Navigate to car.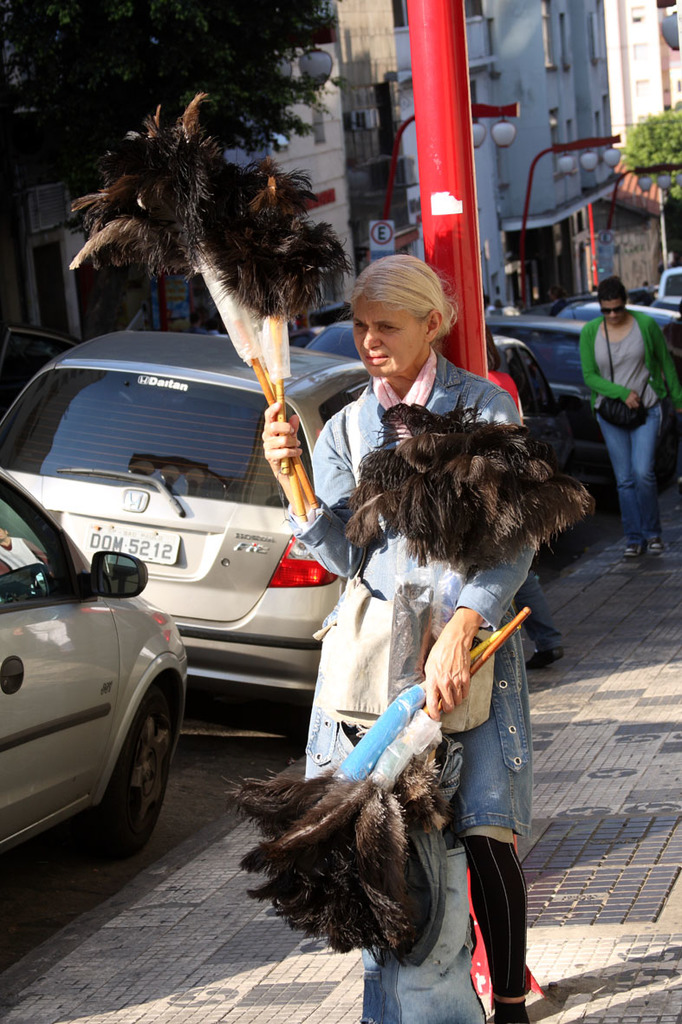
Navigation target: [x1=0, y1=323, x2=517, y2=731].
